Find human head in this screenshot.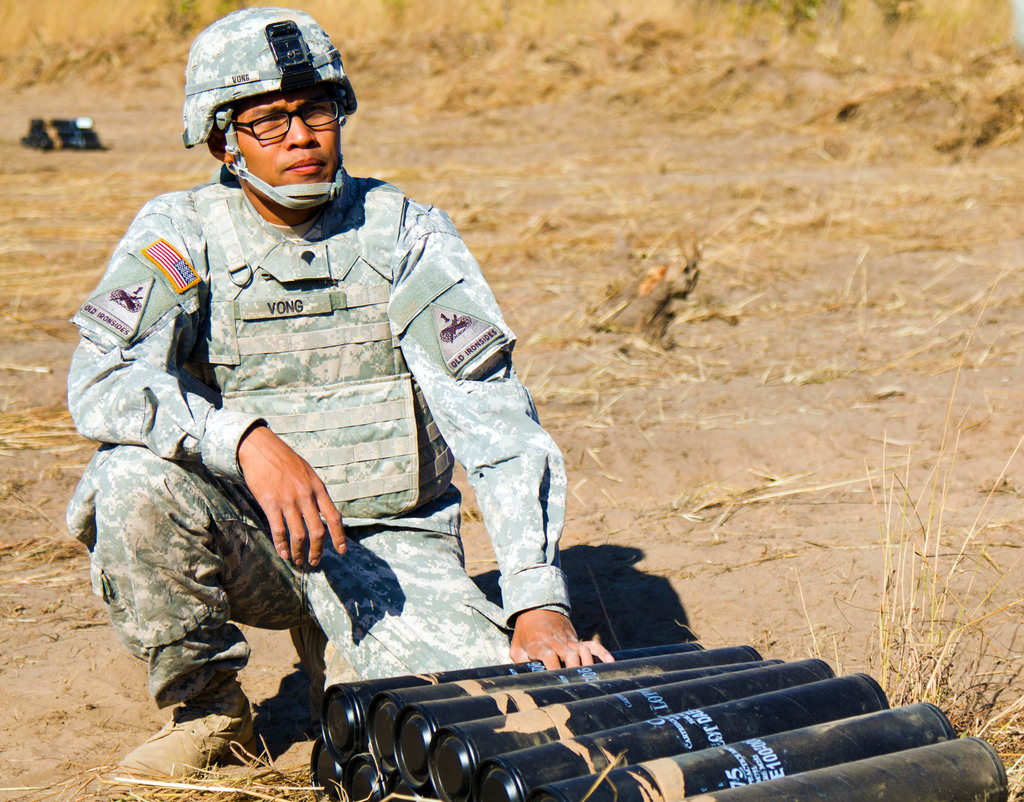
The bounding box for human head is [163,29,340,174].
